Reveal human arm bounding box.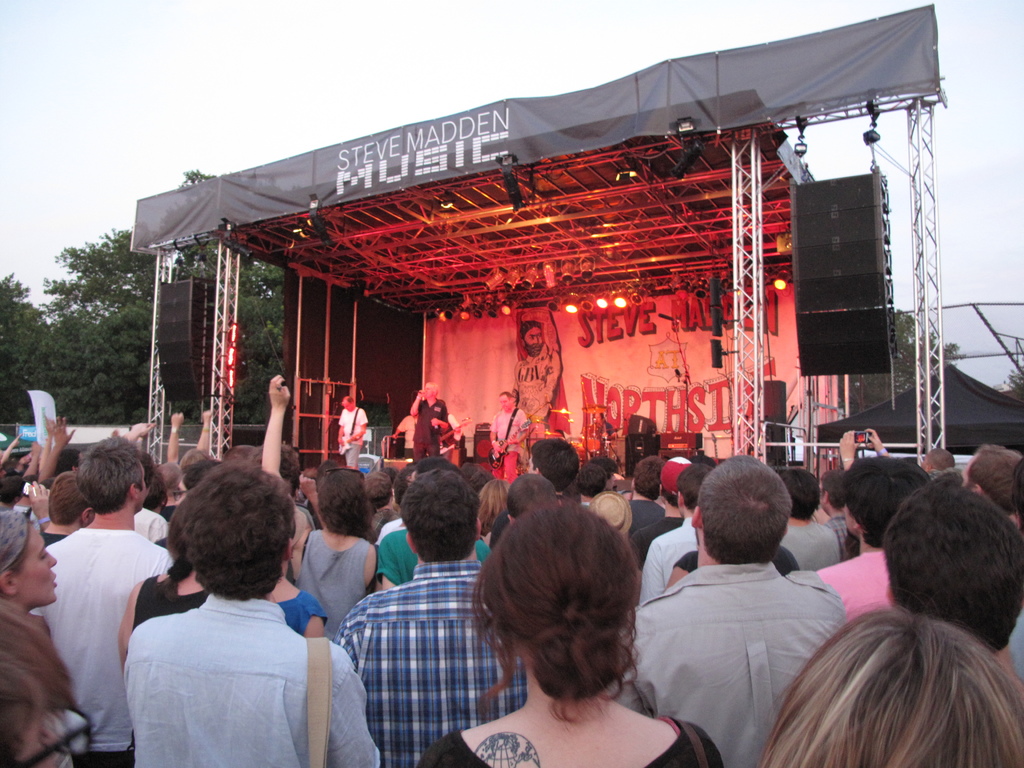
Revealed: (41, 416, 76, 479).
